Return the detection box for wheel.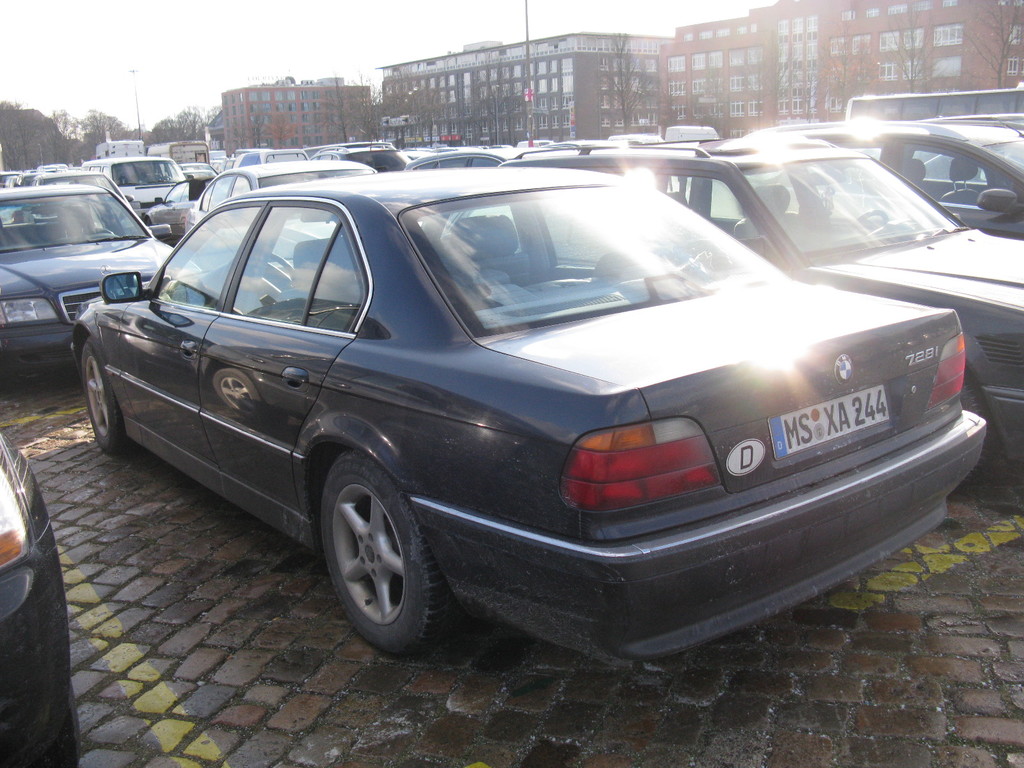
crop(309, 449, 437, 664).
